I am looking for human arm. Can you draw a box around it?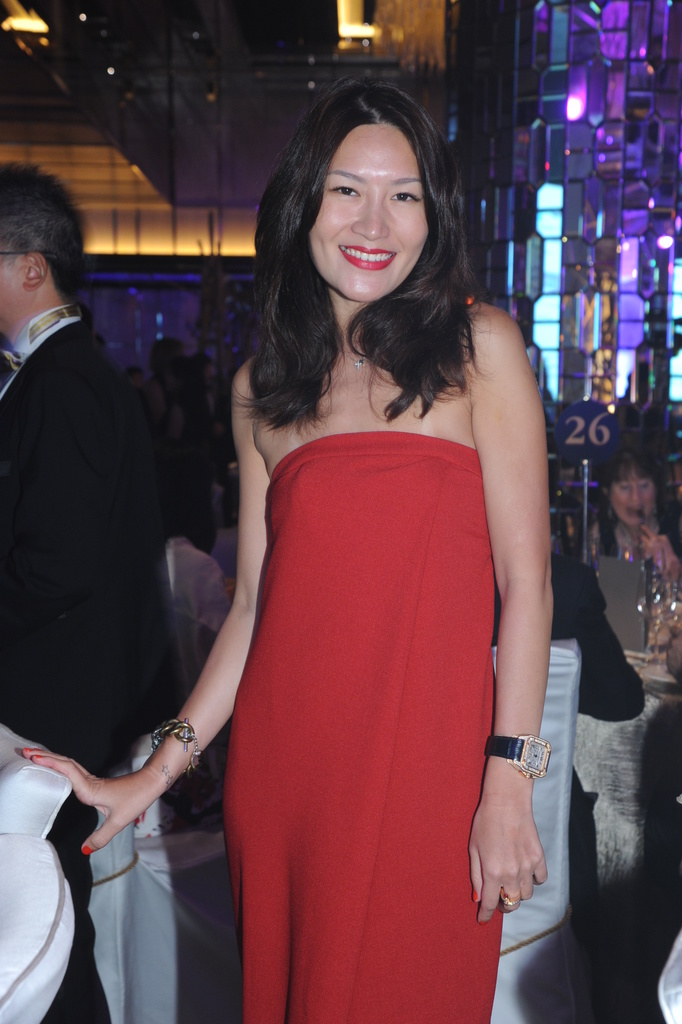
Sure, the bounding box is select_region(456, 304, 587, 965).
